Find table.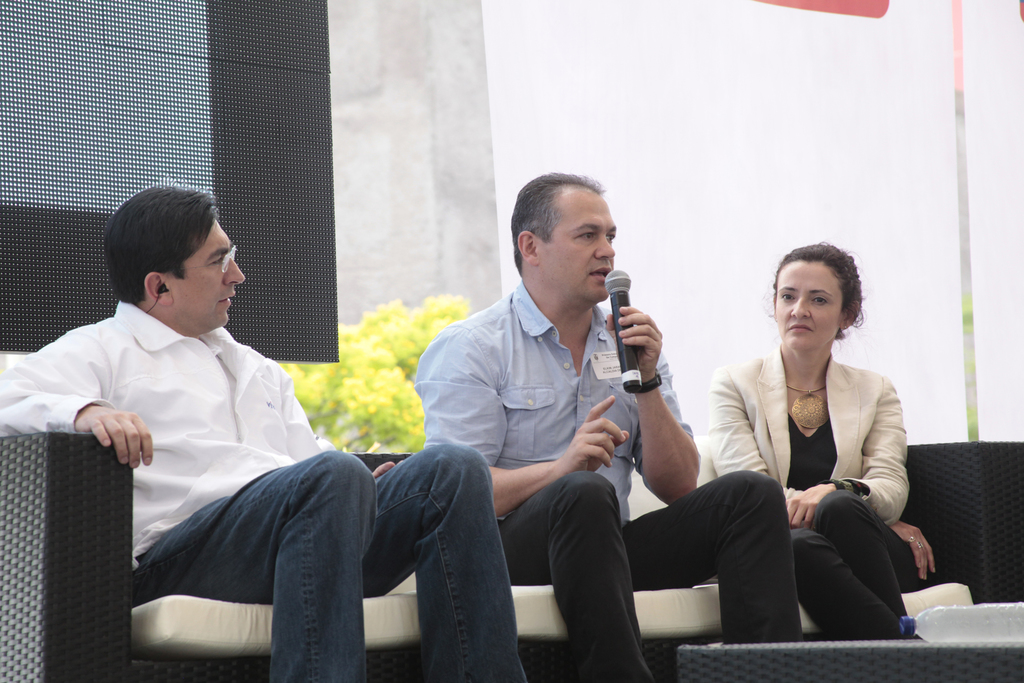
675, 638, 1018, 682.
